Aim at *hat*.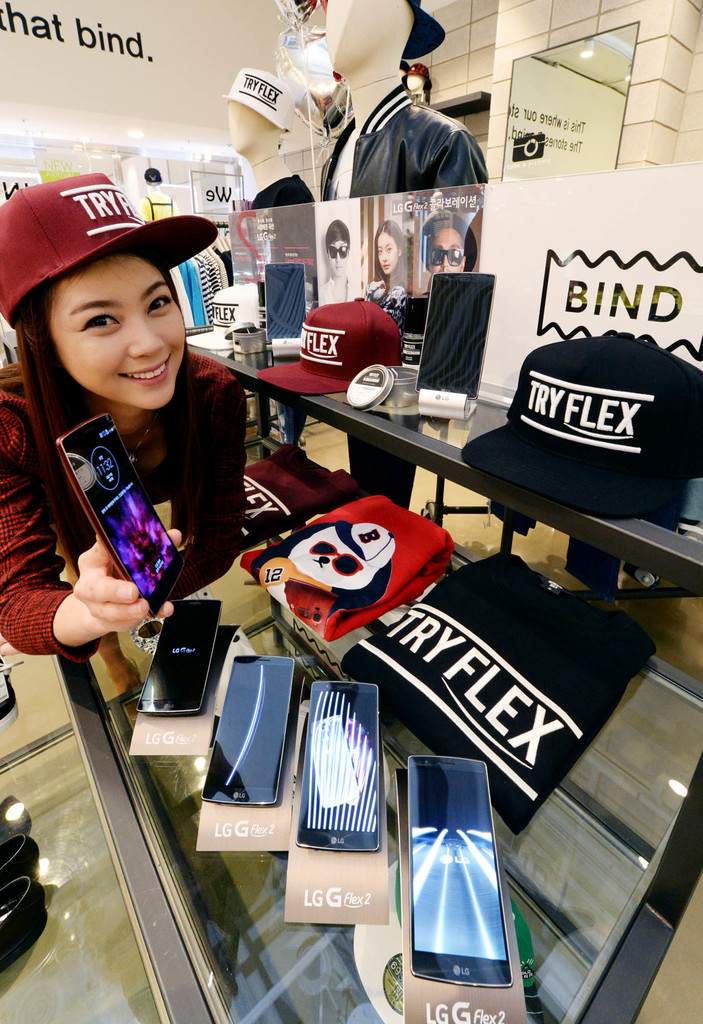
Aimed at <bbox>0, 172, 222, 324</bbox>.
